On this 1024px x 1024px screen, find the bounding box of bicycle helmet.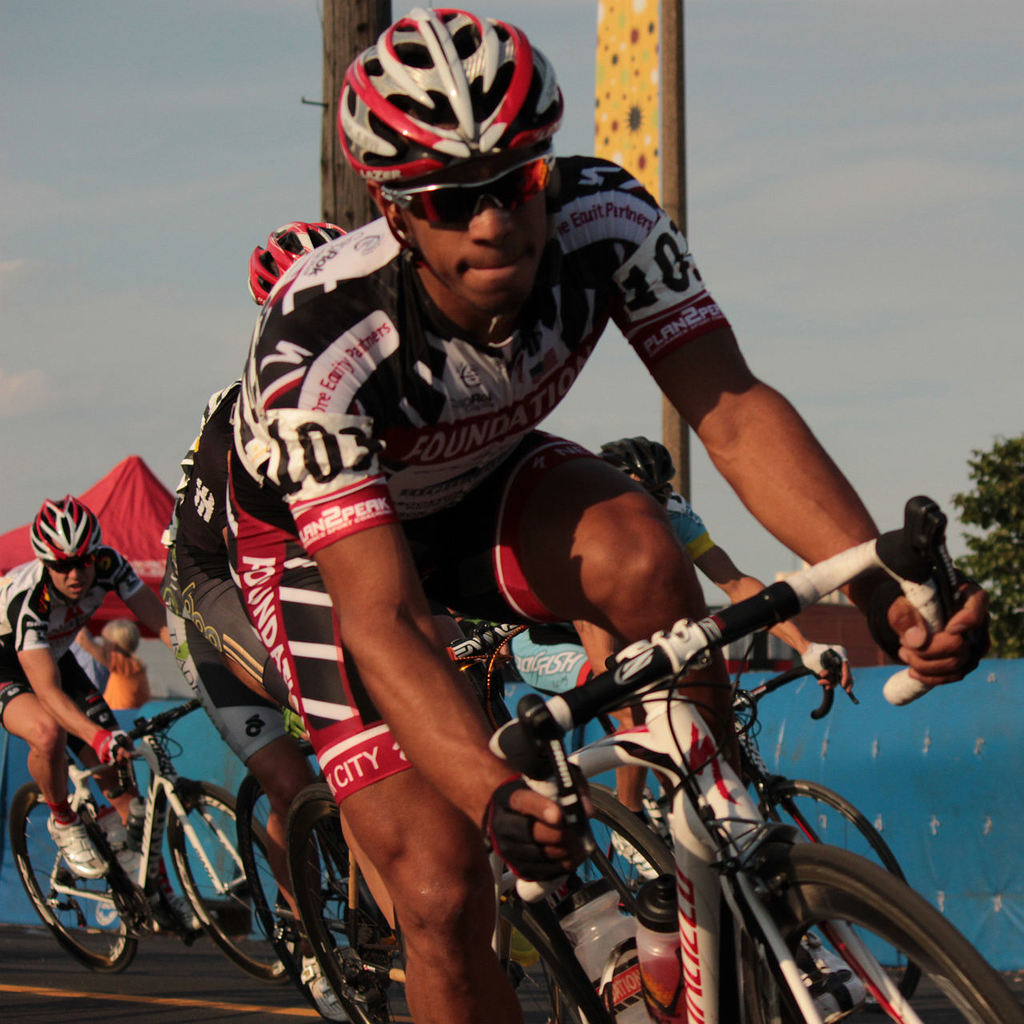
Bounding box: region(339, 2, 556, 195).
